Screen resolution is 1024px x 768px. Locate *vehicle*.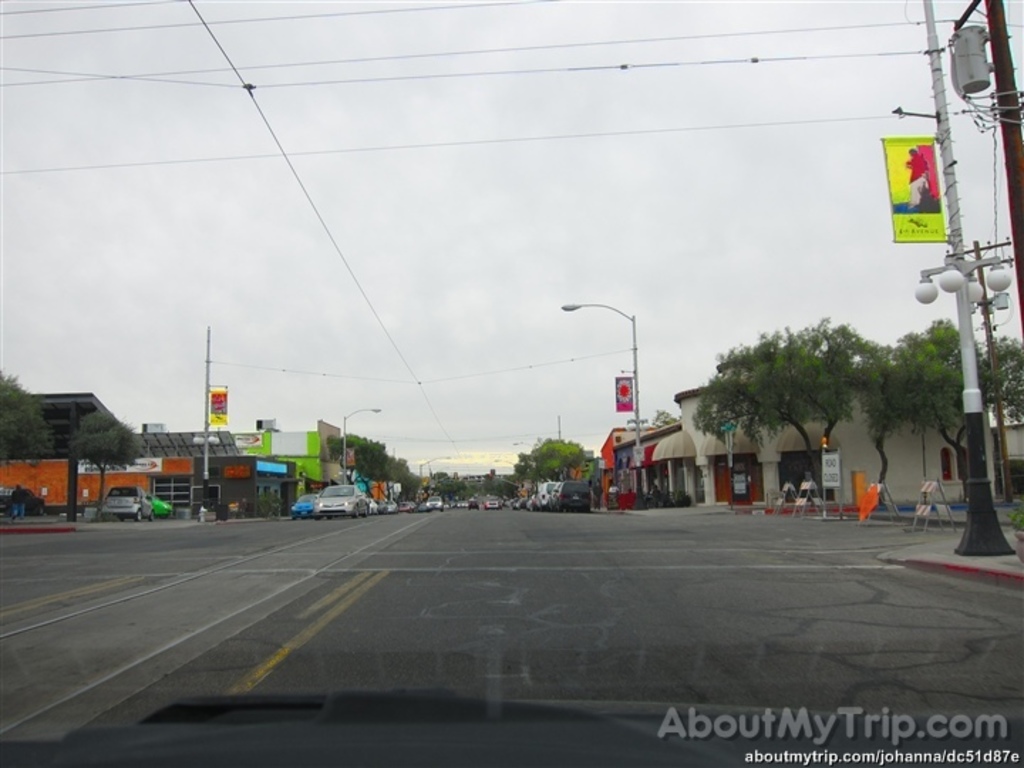
select_region(485, 498, 498, 511).
